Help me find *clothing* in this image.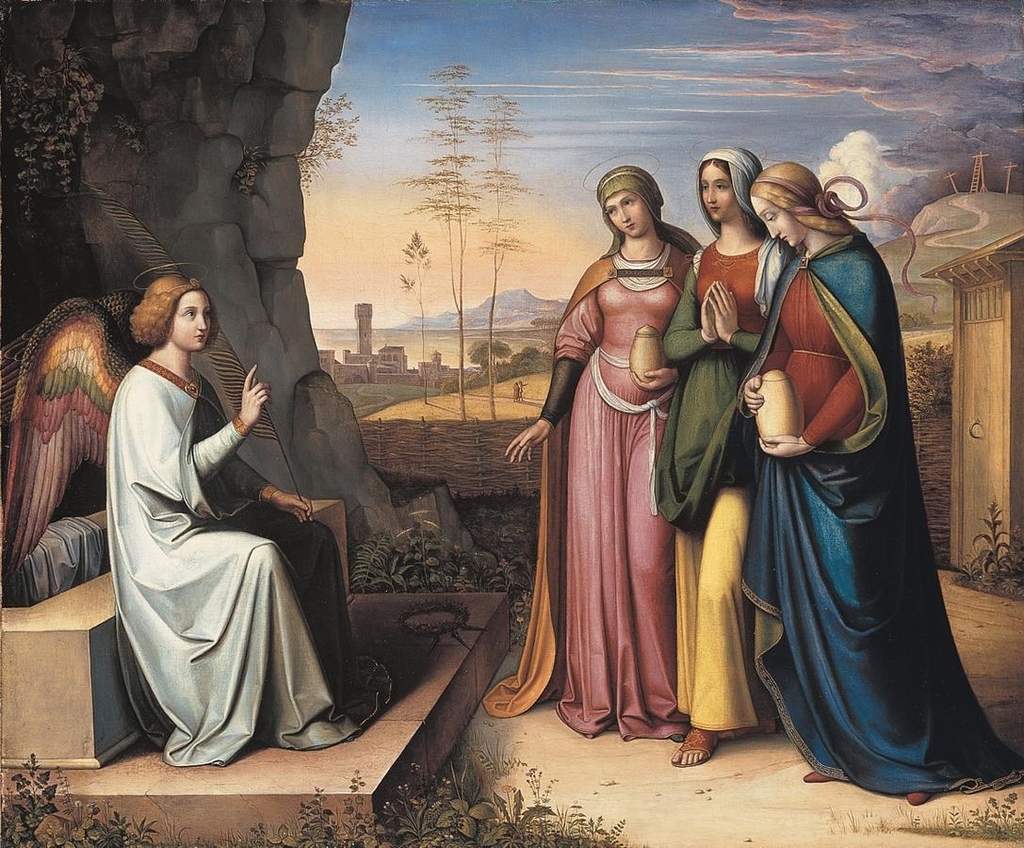
Found it: [468, 161, 706, 742].
